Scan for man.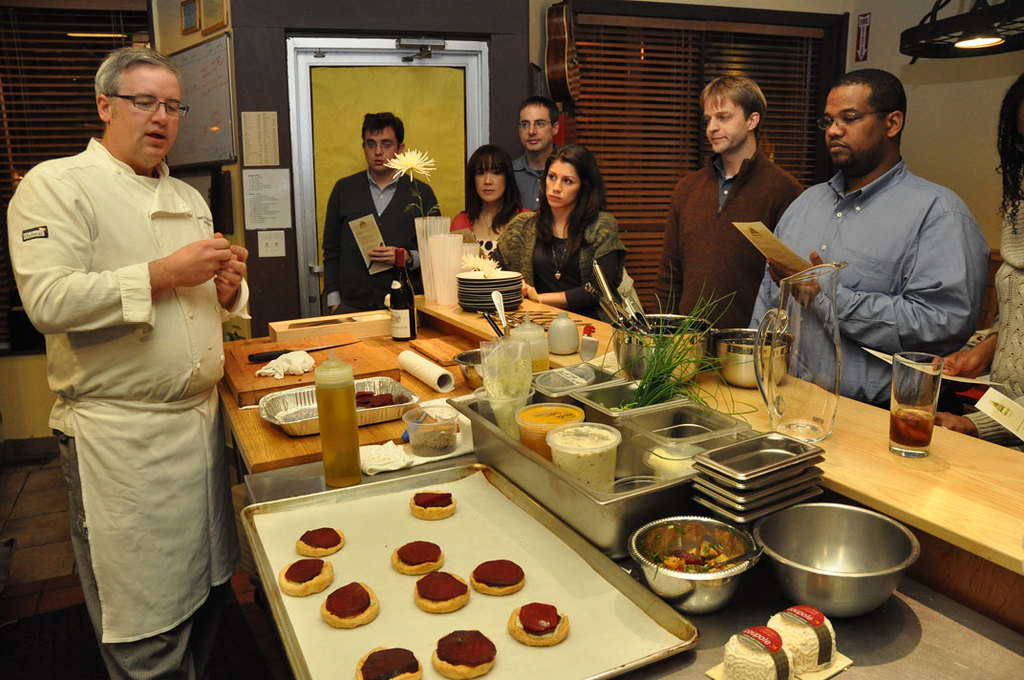
Scan result: crop(1, 45, 251, 679).
